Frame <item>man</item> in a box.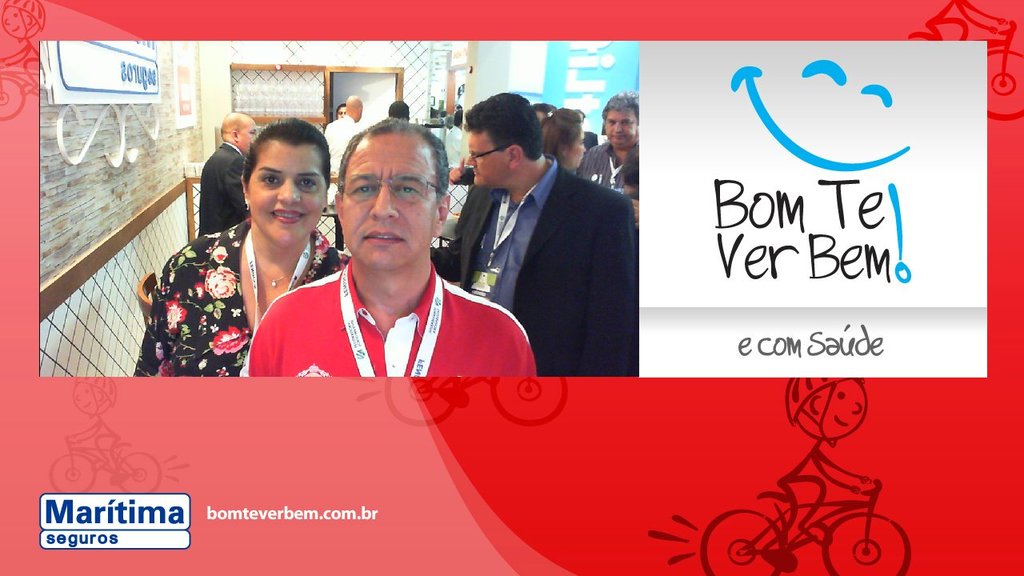
x1=577, y1=91, x2=638, y2=193.
